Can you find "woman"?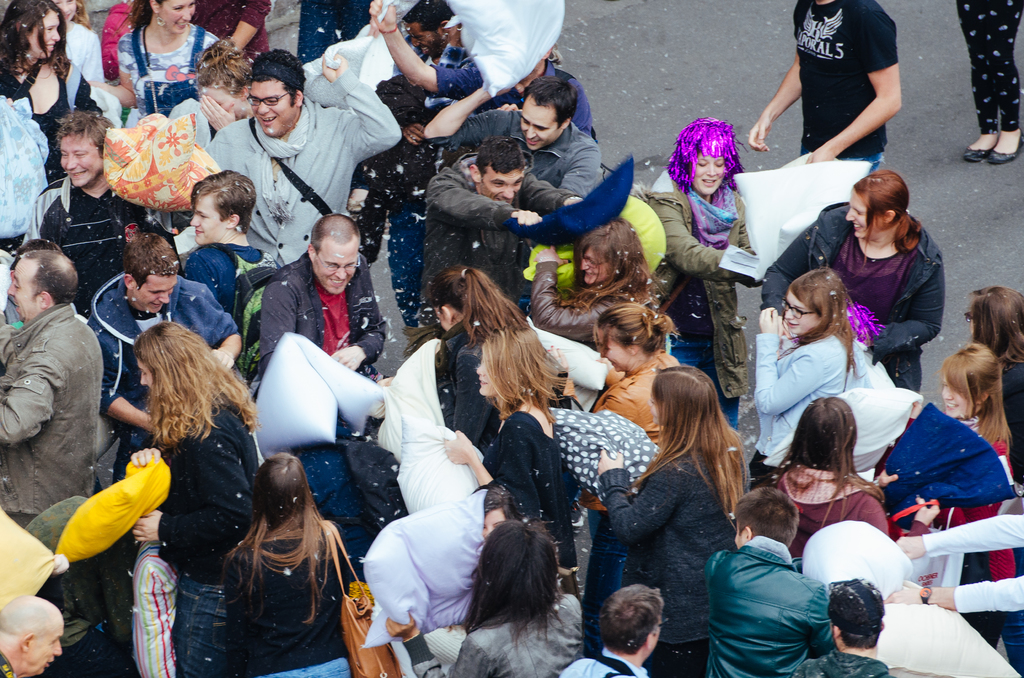
Yes, bounding box: box(961, 289, 1023, 480).
